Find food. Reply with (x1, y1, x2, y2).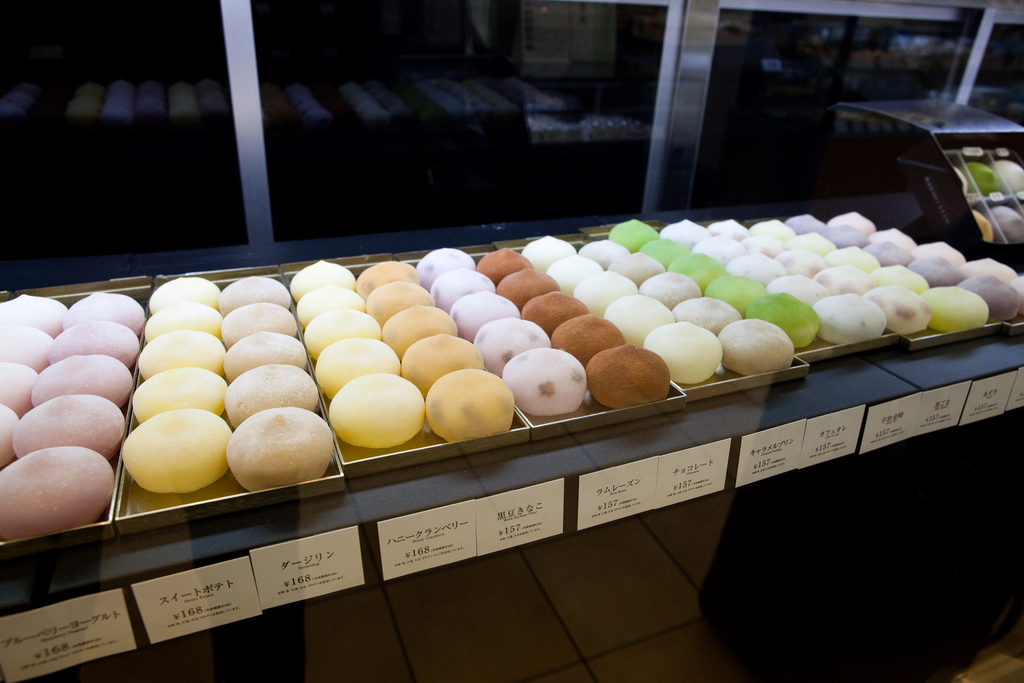
(726, 251, 787, 291).
